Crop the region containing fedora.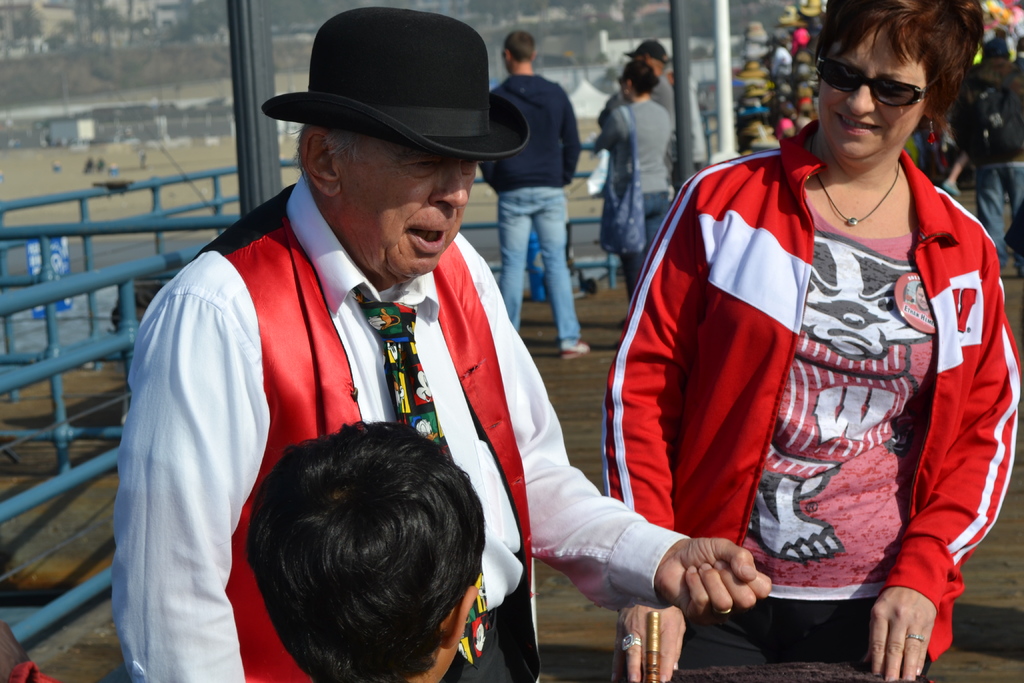
Crop region: 263,8,533,159.
